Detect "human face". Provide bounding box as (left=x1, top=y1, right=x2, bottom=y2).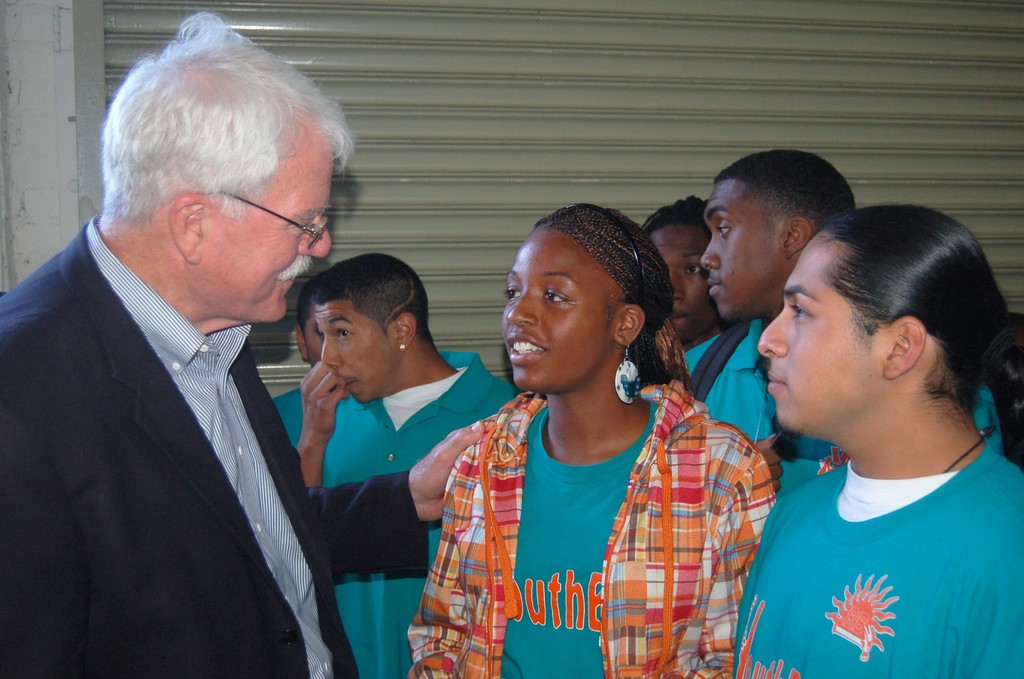
(left=198, top=155, right=340, bottom=318).
